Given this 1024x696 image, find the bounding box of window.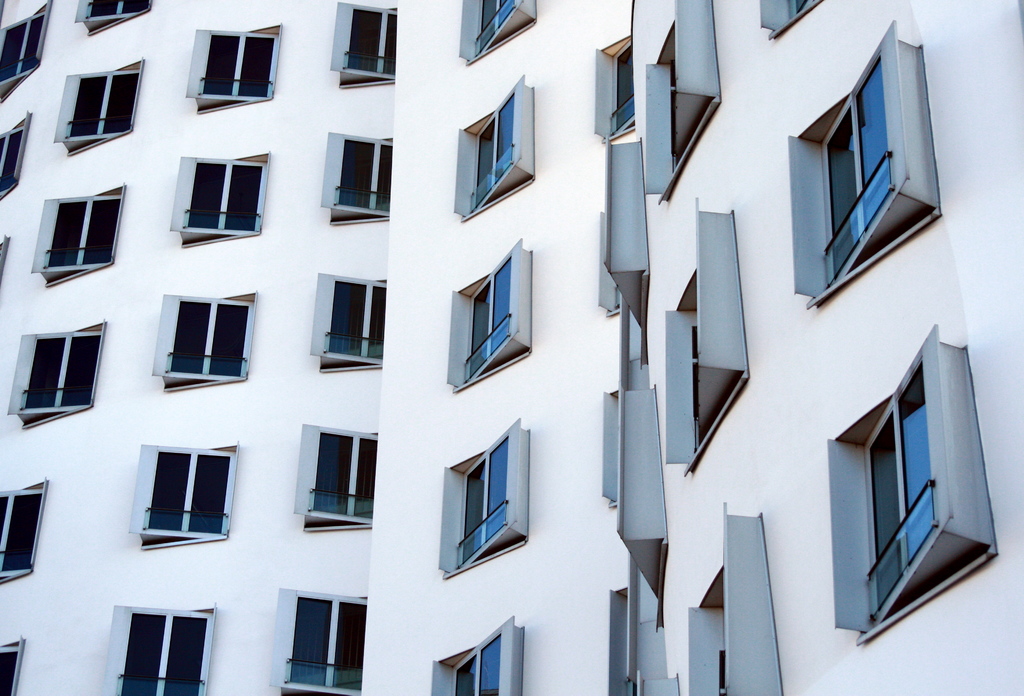
<region>273, 597, 363, 695</region>.
